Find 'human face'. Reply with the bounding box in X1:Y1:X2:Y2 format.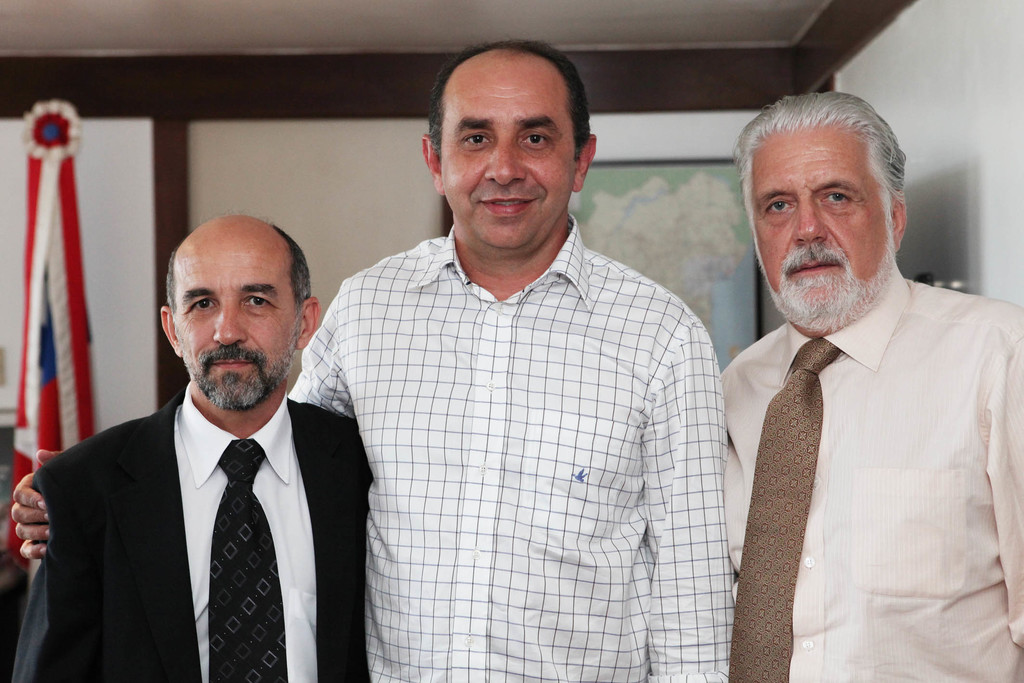
170:232:295:401.
